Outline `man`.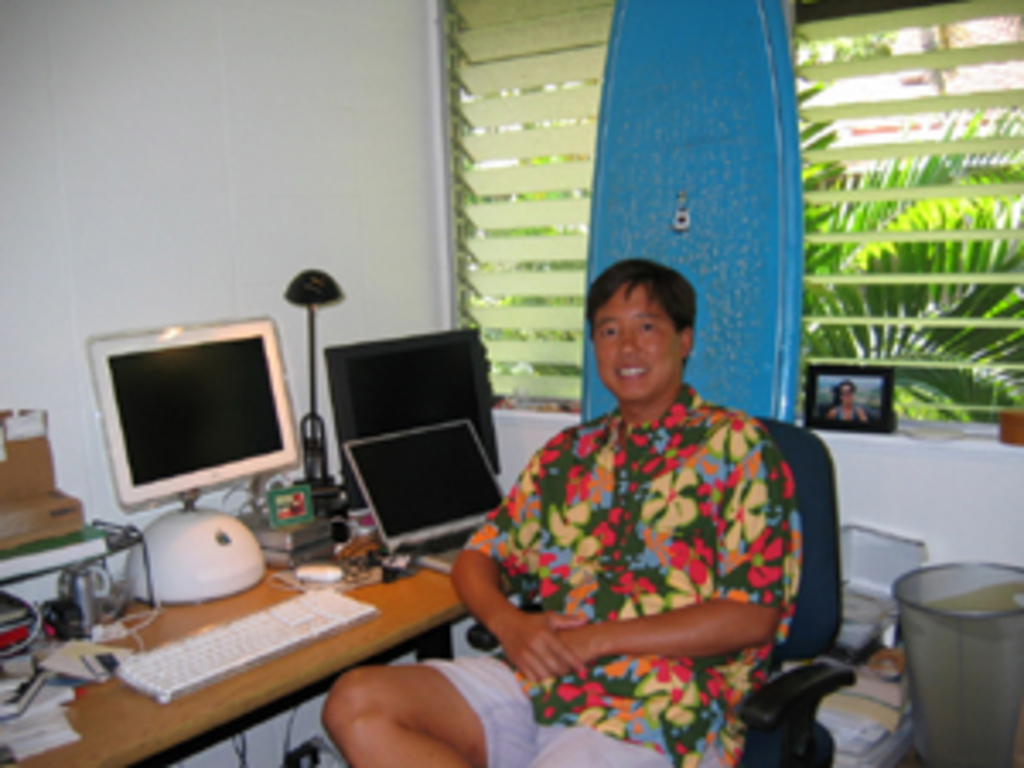
Outline: (left=317, top=253, right=806, bottom=765).
